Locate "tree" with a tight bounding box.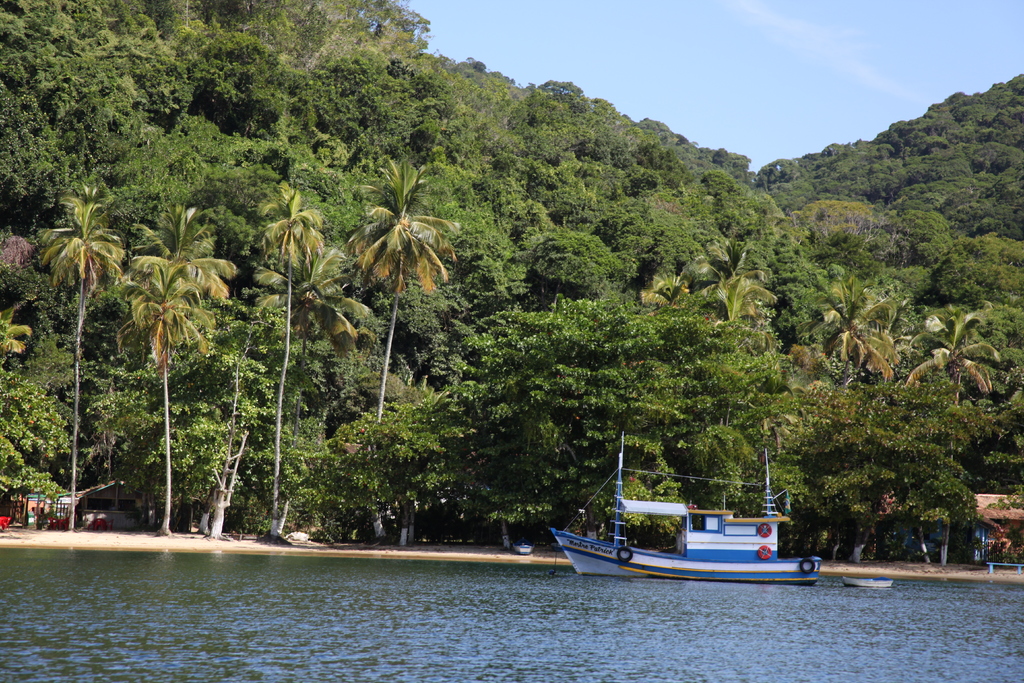
49,183,130,523.
